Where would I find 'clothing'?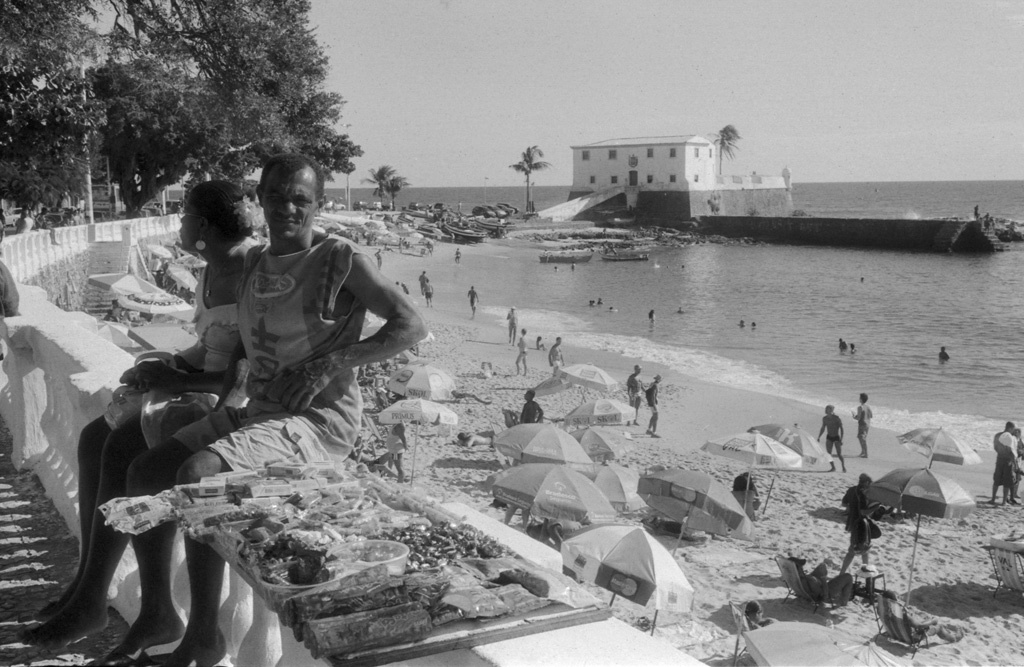
At bbox=(856, 401, 872, 453).
